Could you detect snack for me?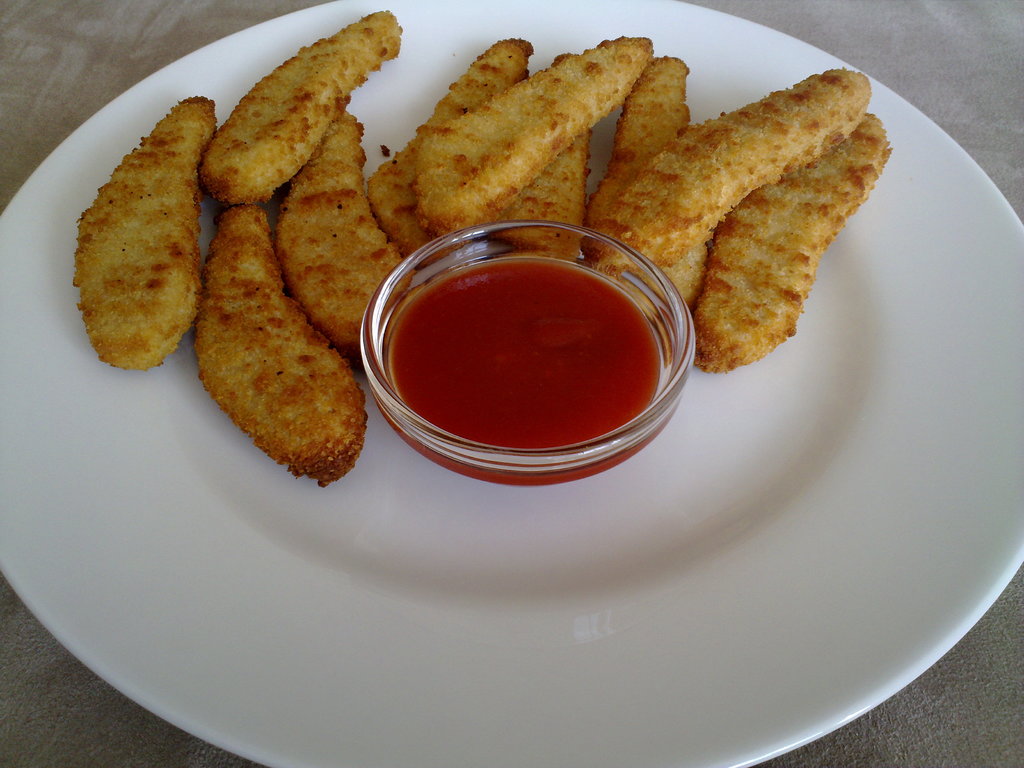
Detection result: select_region(687, 110, 876, 376).
